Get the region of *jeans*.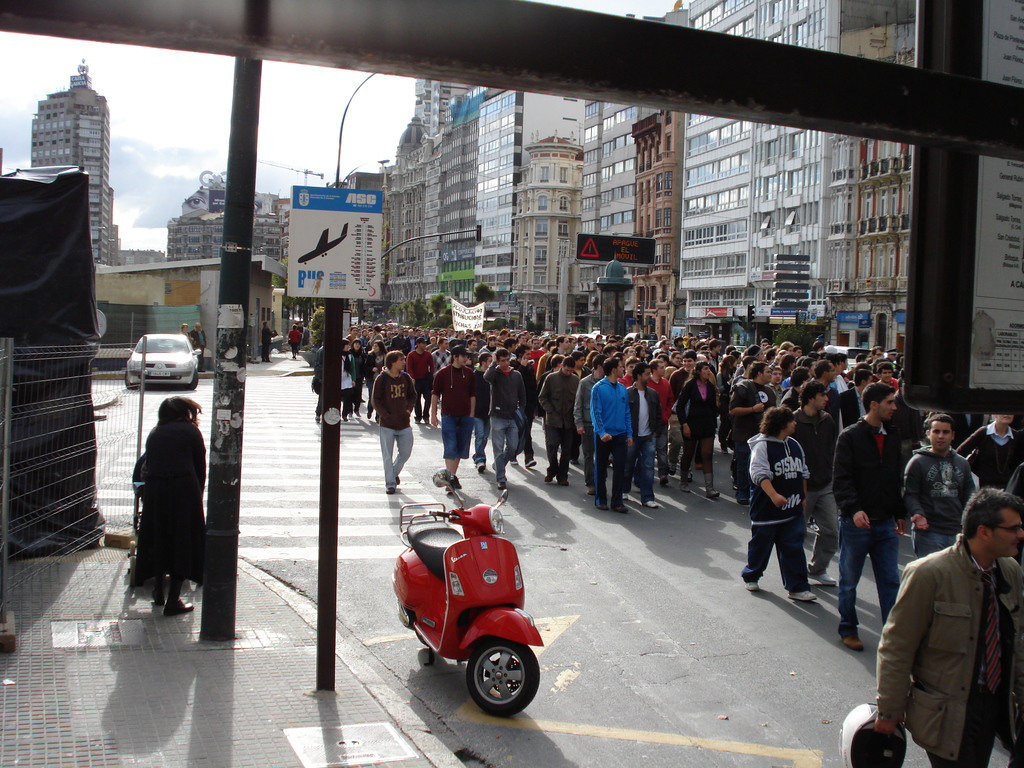
<bbox>730, 446, 751, 500</bbox>.
